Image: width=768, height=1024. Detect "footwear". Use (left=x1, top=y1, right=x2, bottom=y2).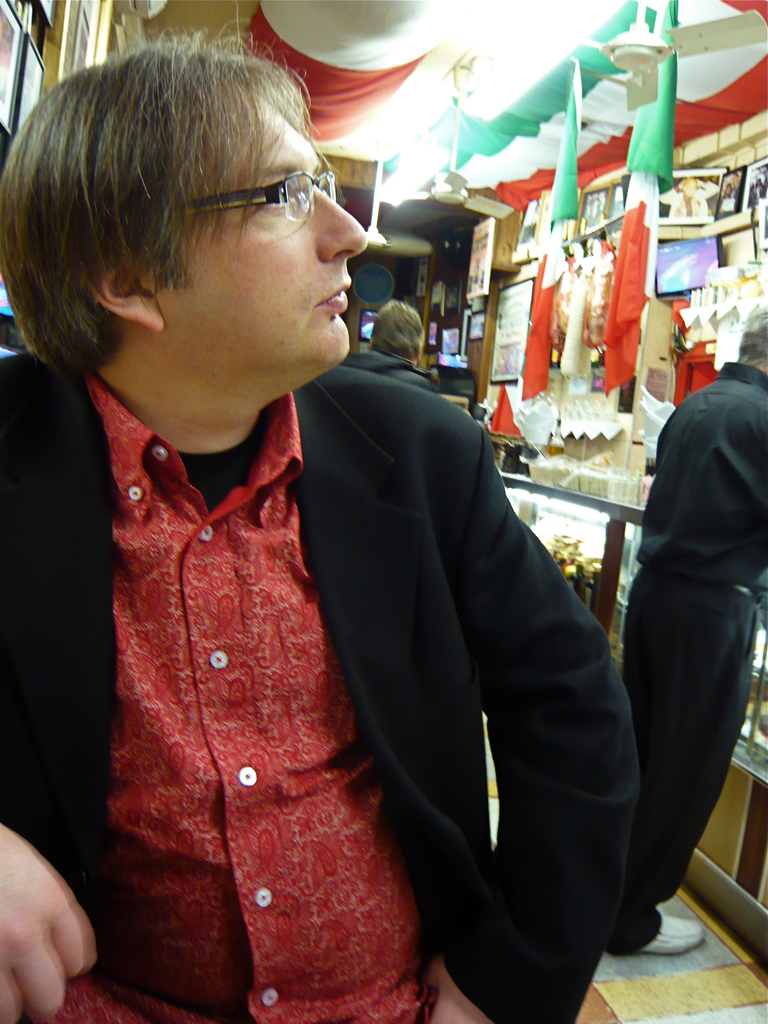
(left=643, top=915, right=705, bottom=956).
